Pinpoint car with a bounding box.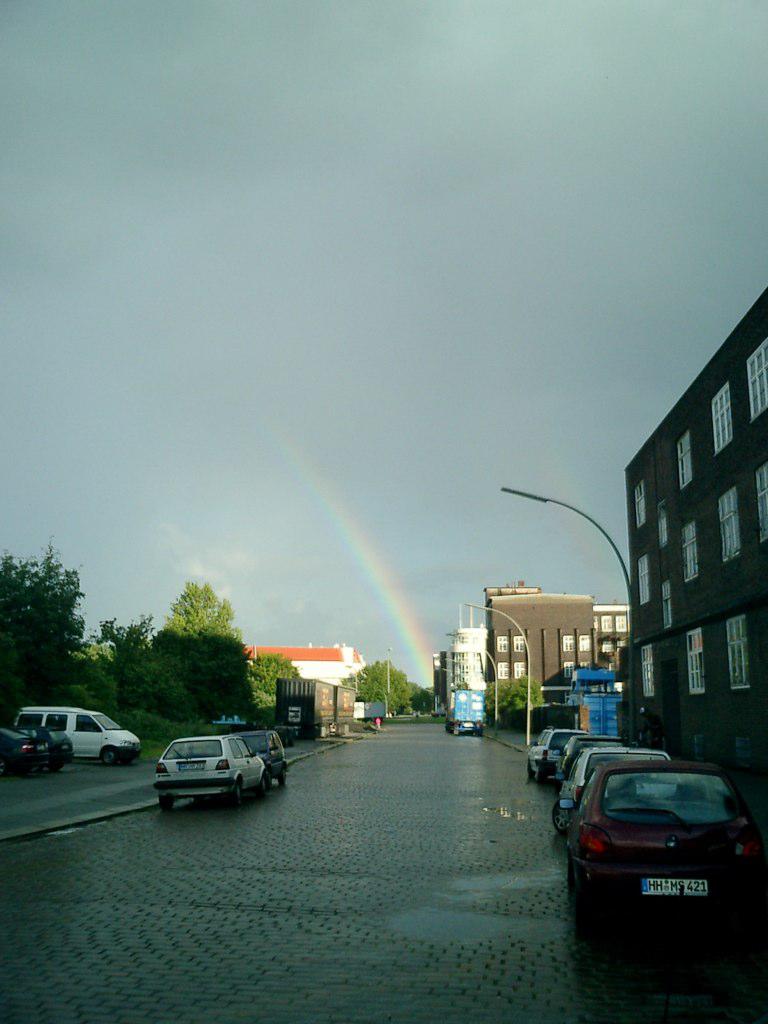
select_region(241, 728, 287, 785).
